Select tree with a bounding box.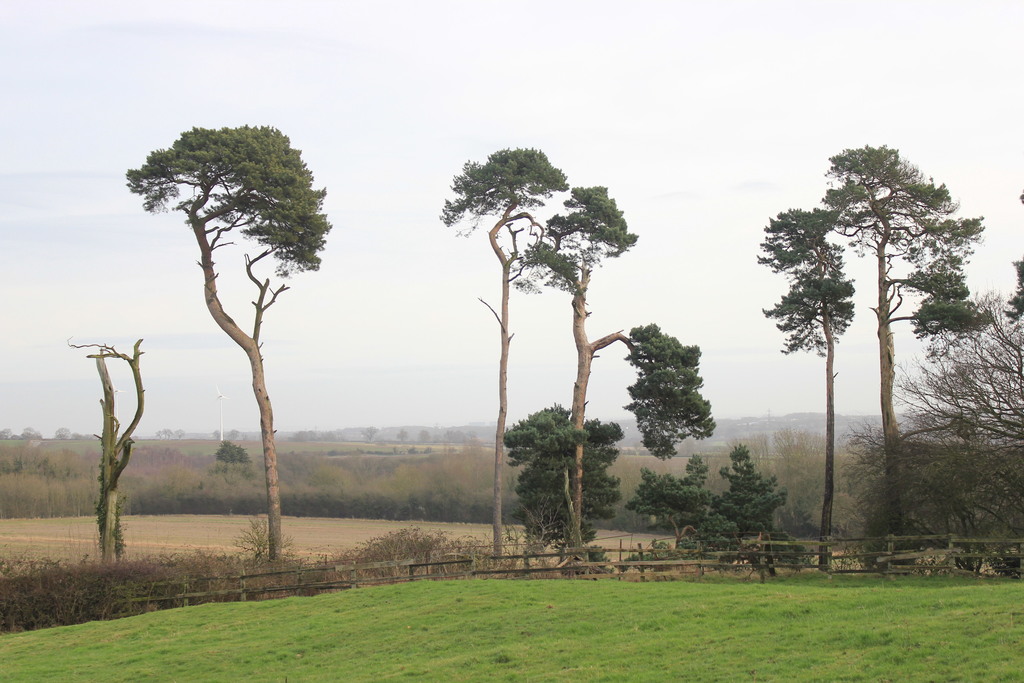
pyautogui.locateOnScreen(393, 427, 406, 441).
